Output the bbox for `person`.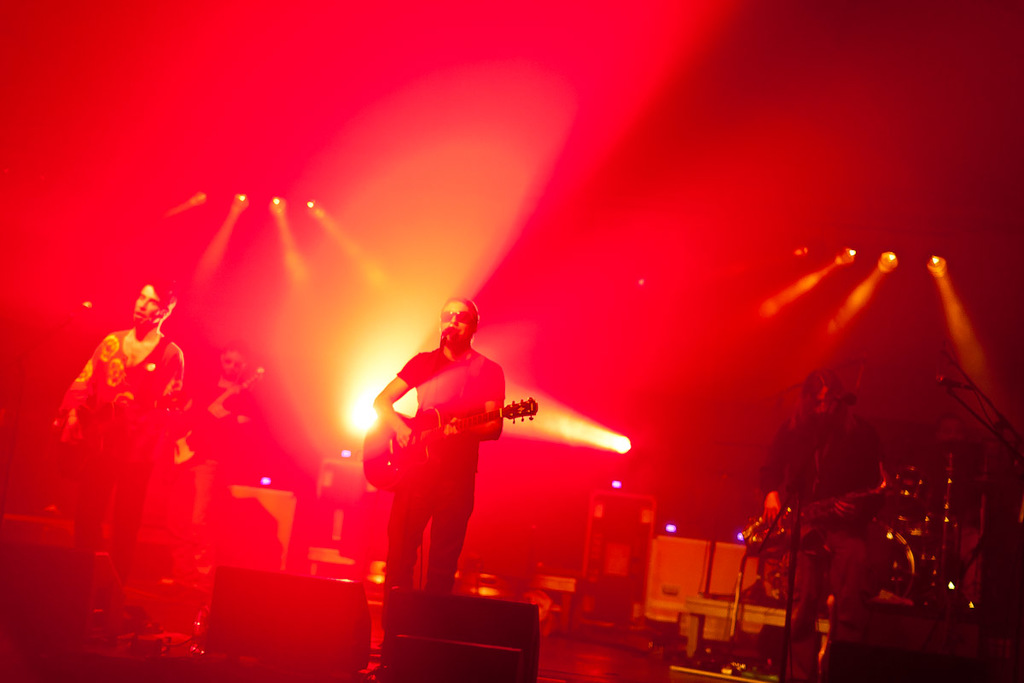
361/288/521/620.
